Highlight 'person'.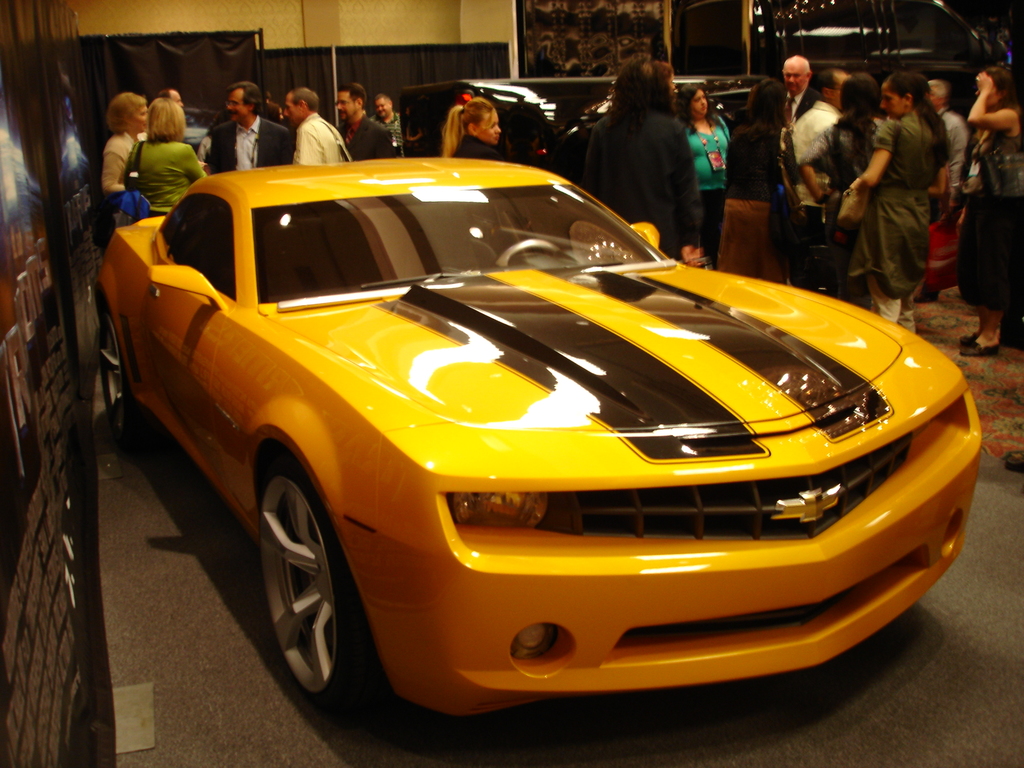
Highlighted region: 803:72:886:301.
